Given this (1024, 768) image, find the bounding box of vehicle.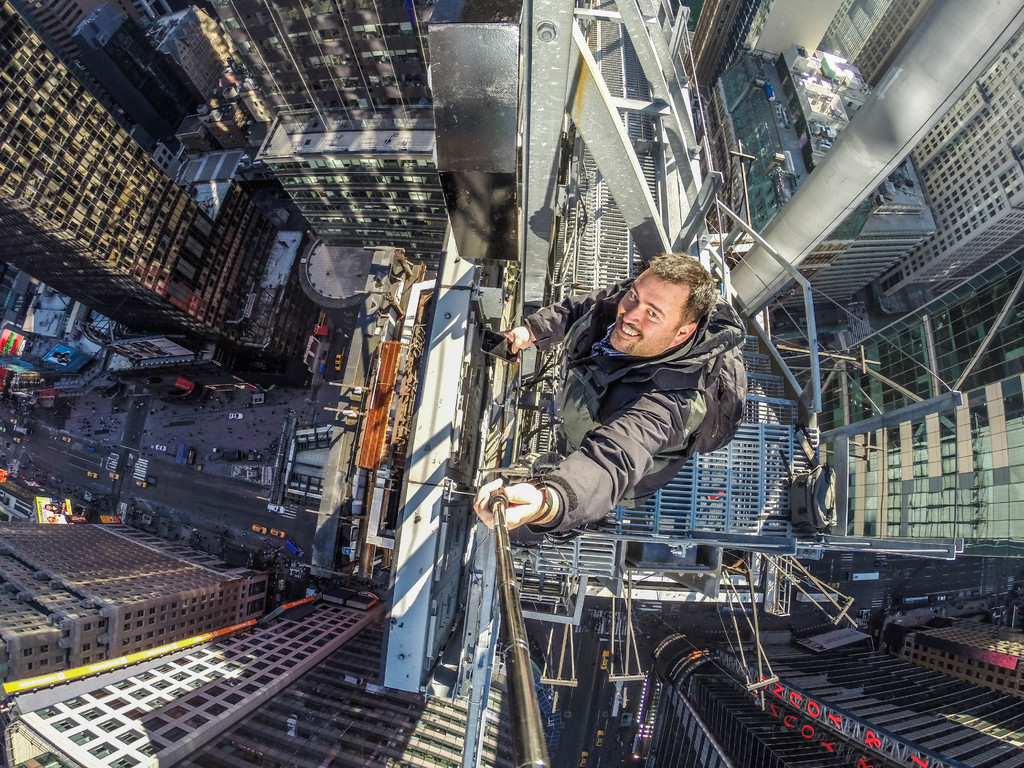
134,480,148,491.
